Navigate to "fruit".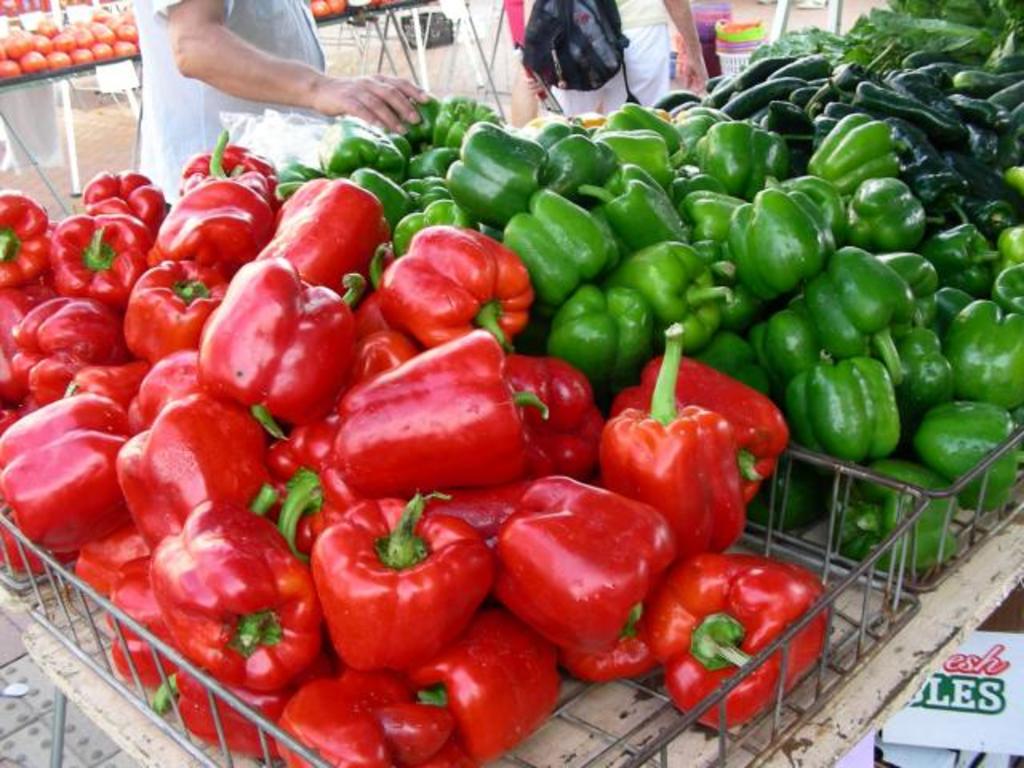
Navigation target: 270,166,384,280.
